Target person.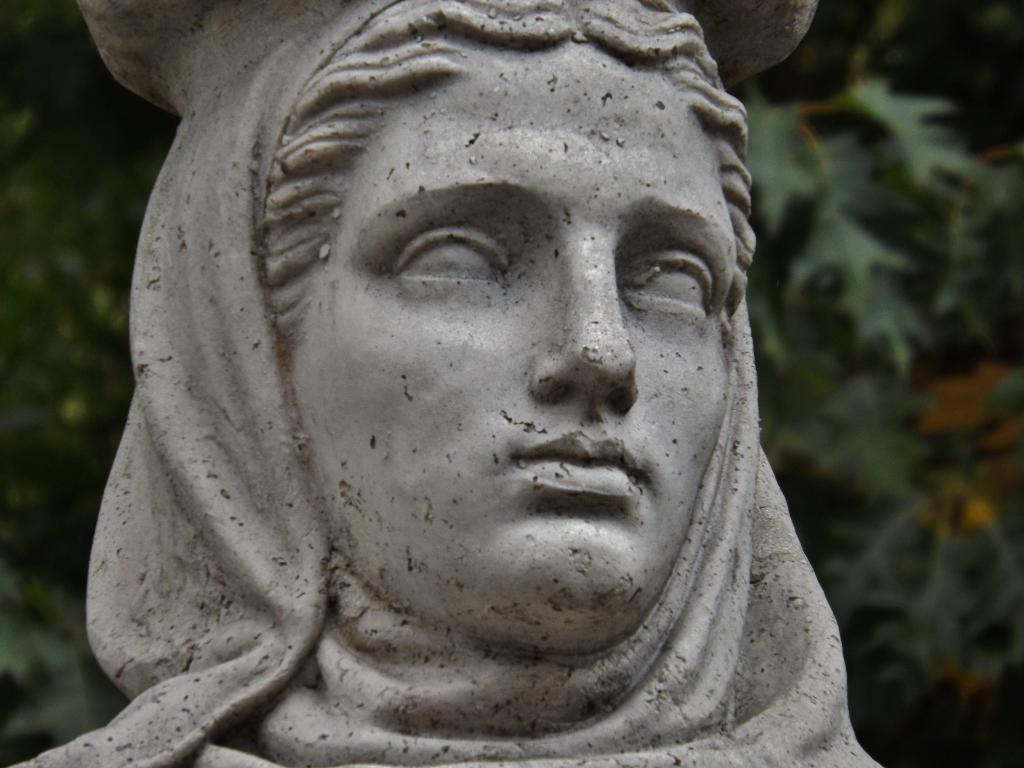
Target region: 49 11 946 764.
